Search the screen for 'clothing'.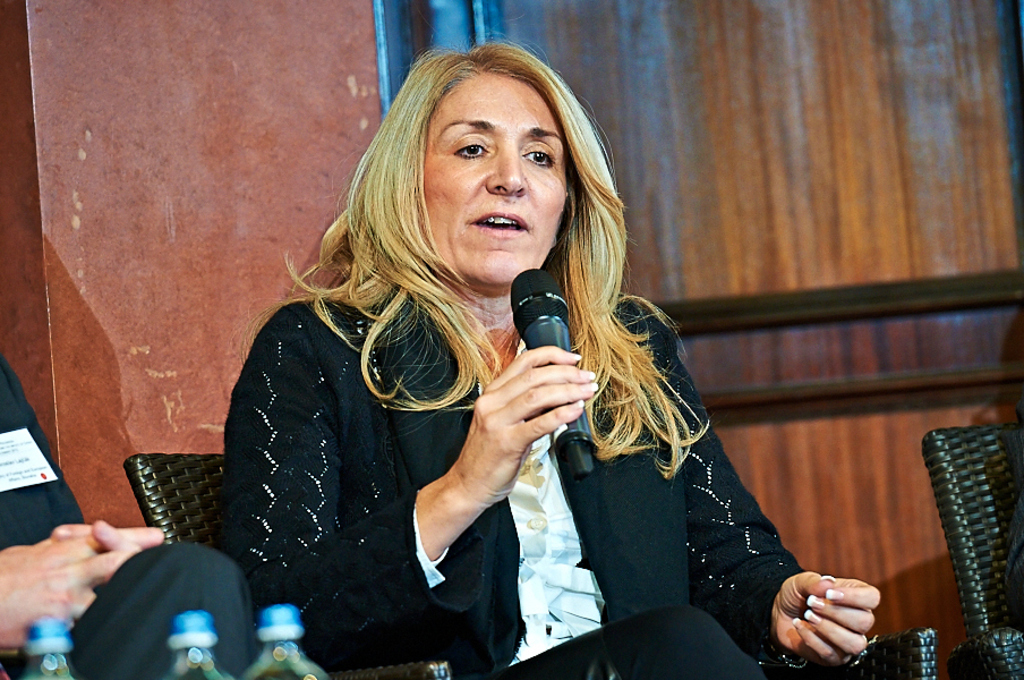
Found at rect(221, 297, 805, 679).
